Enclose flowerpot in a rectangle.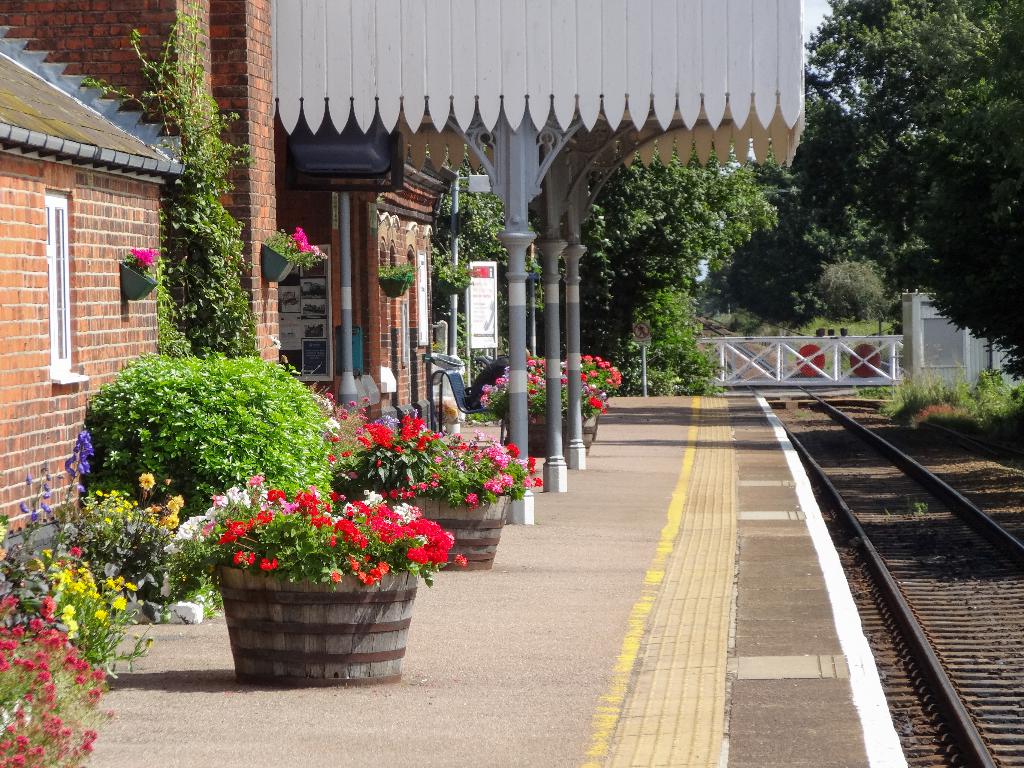
<region>113, 261, 159, 304</region>.
